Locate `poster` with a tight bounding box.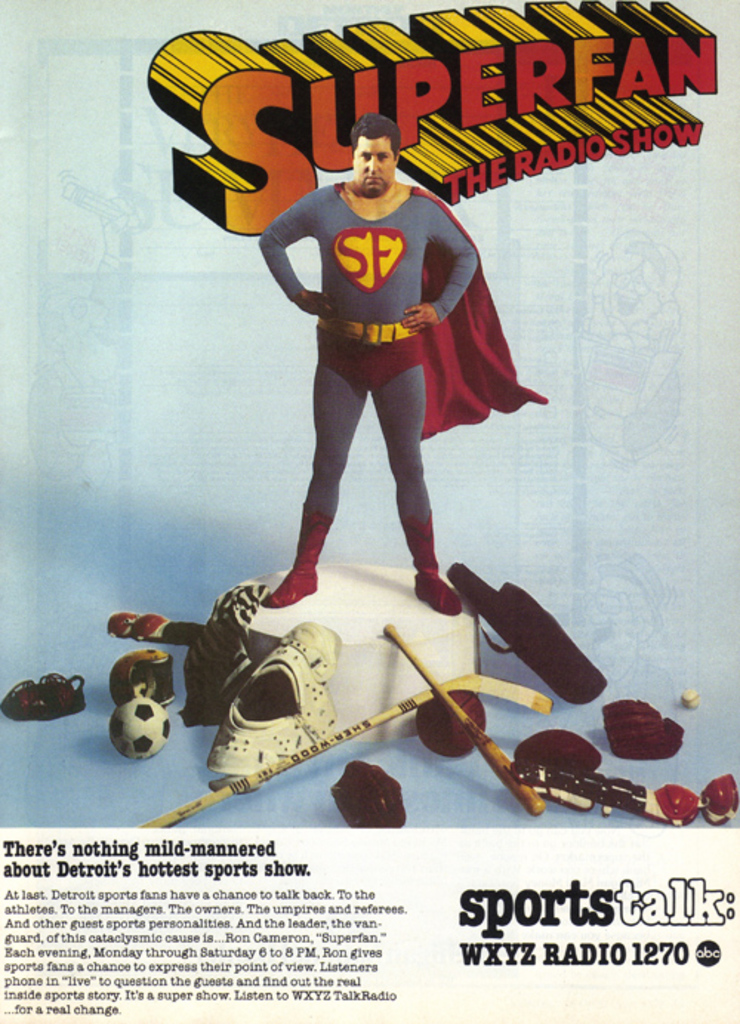
pyautogui.locateOnScreen(3, 0, 739, 1023).
